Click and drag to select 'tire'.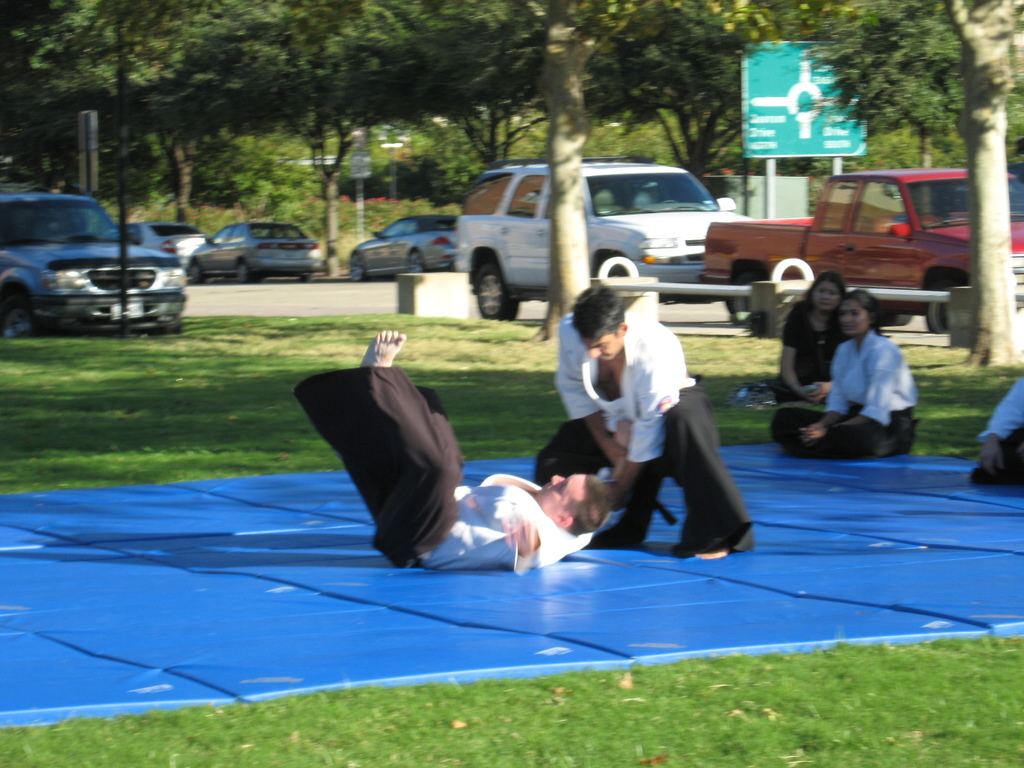
Selection: l=473, t=265, r=516, b=324.
